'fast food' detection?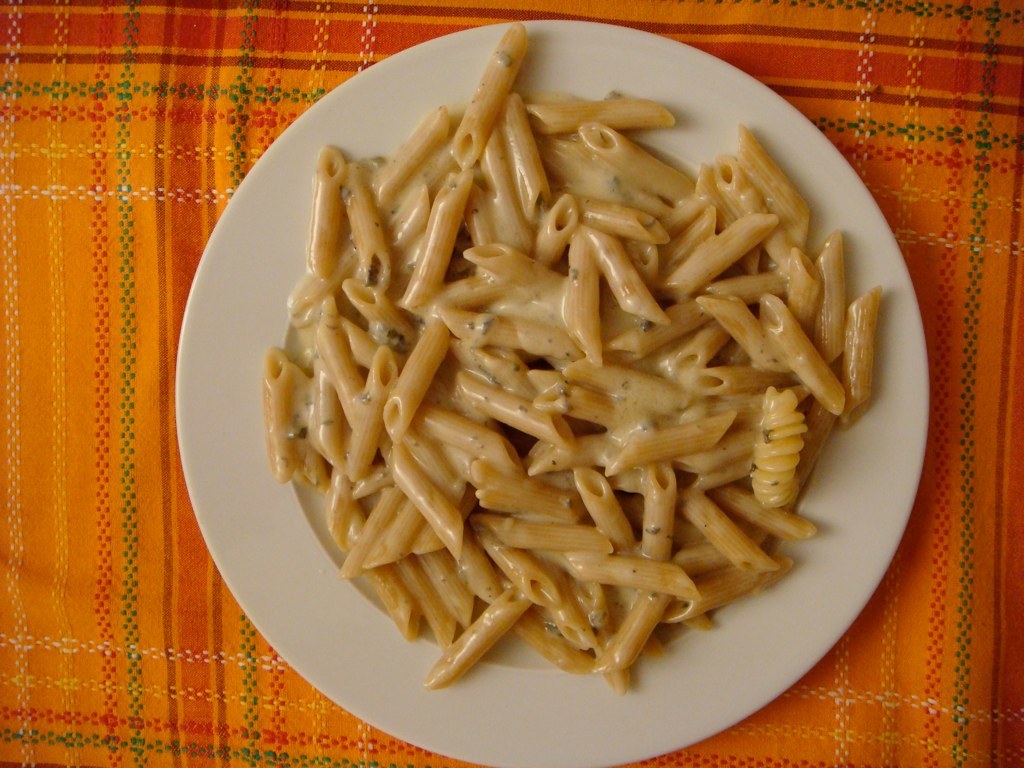
pyautogui.locateOnScreen(473, 525, 557, 603)
